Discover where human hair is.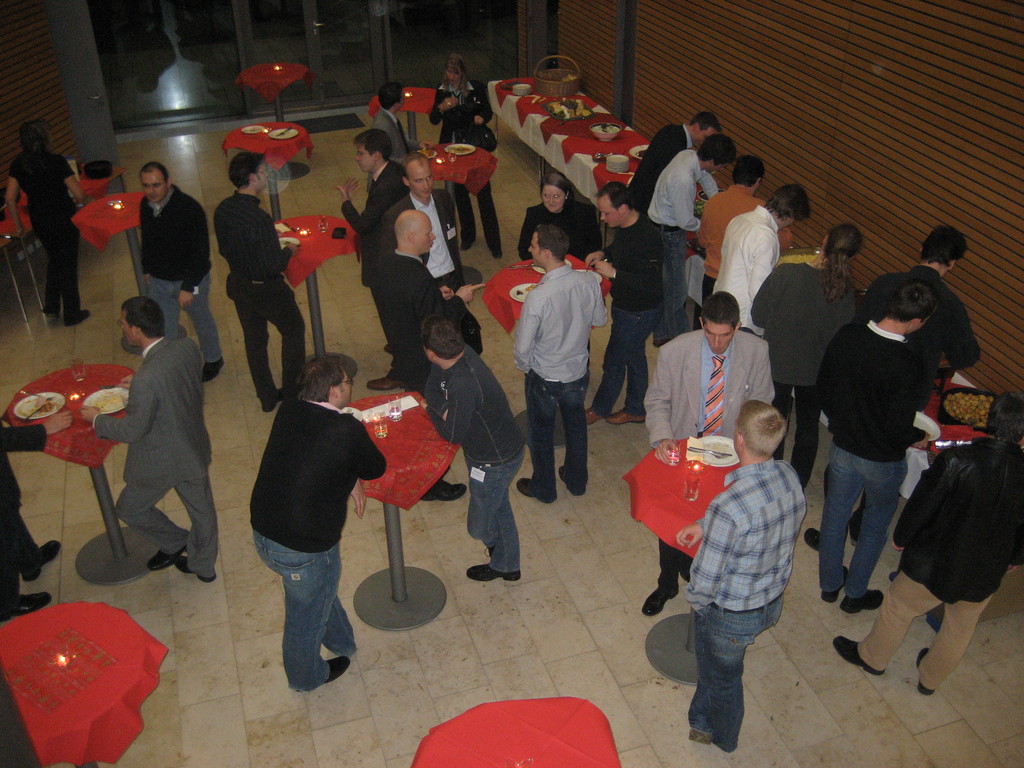
Discovered at 885/275/941/323.
